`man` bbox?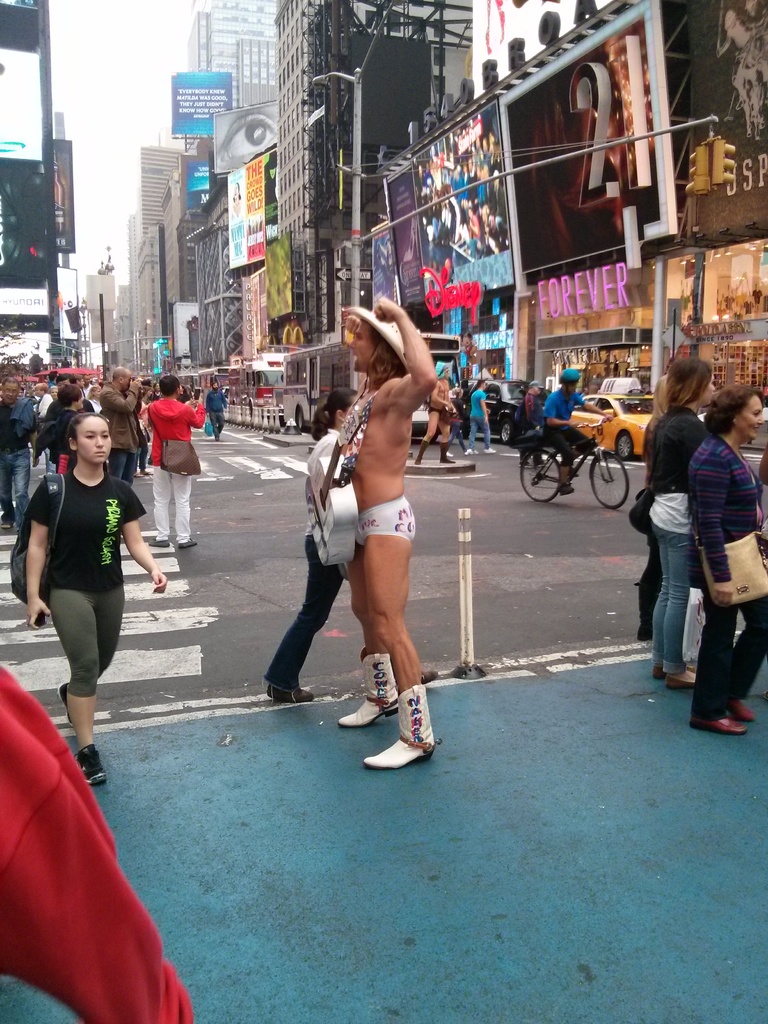
crop(95, 359, 148, 490)
